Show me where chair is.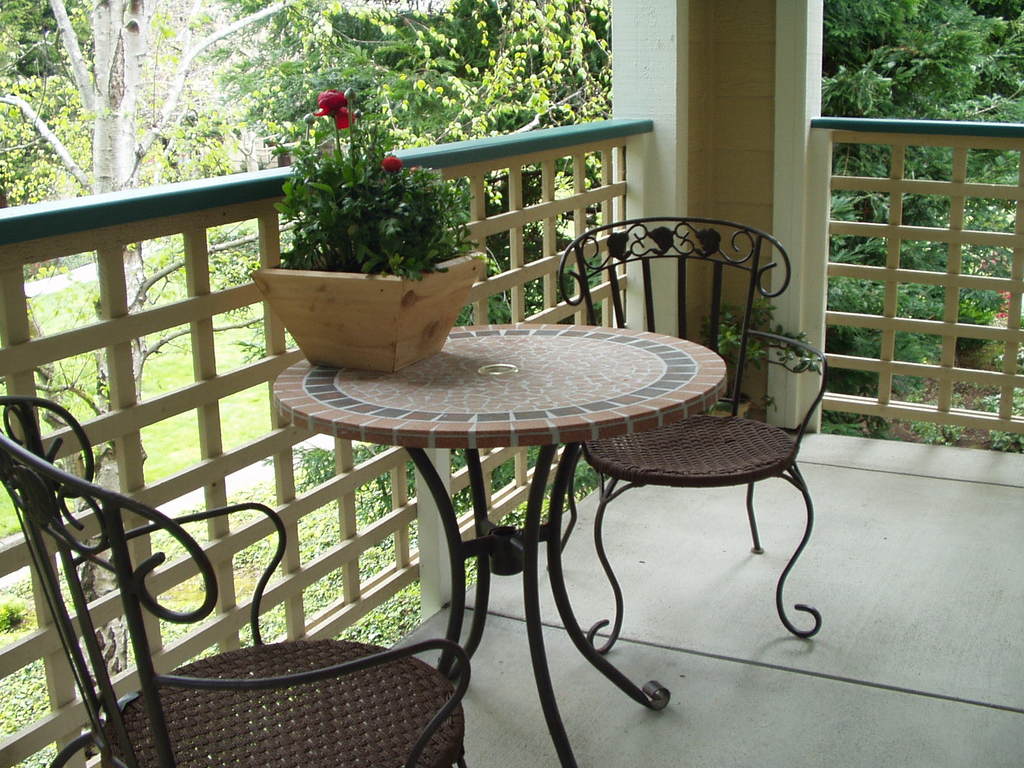
chair is at [0,397,473,767].
